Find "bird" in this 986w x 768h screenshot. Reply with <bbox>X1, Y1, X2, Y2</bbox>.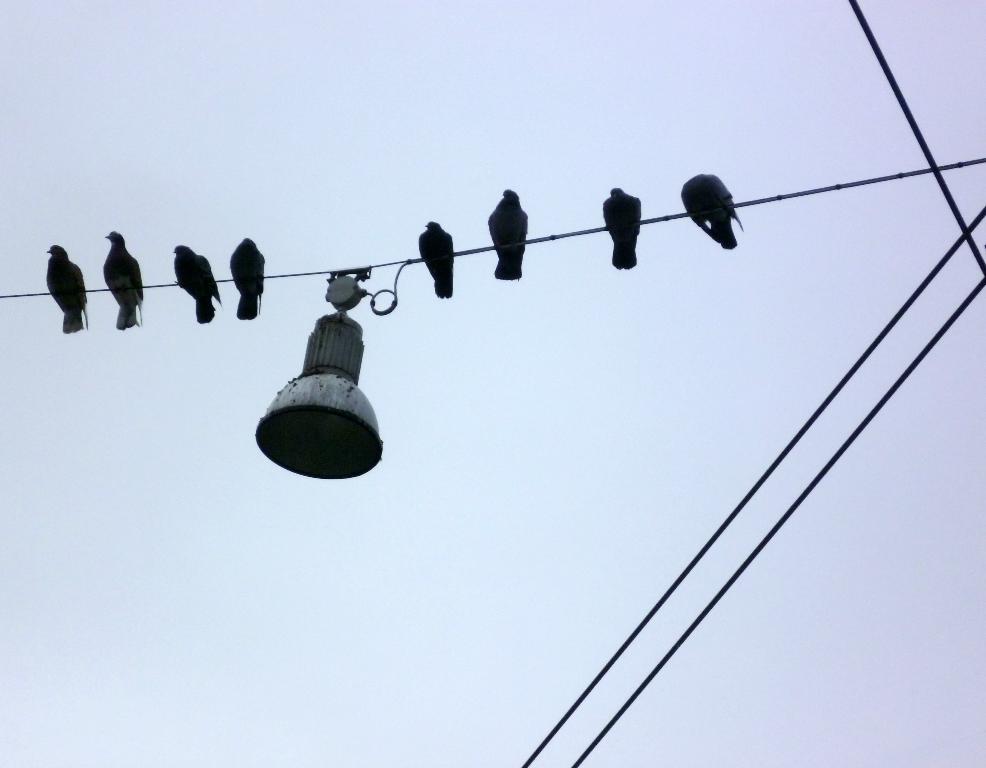
<bbox>415, 219, 455, 299</bbox>.
